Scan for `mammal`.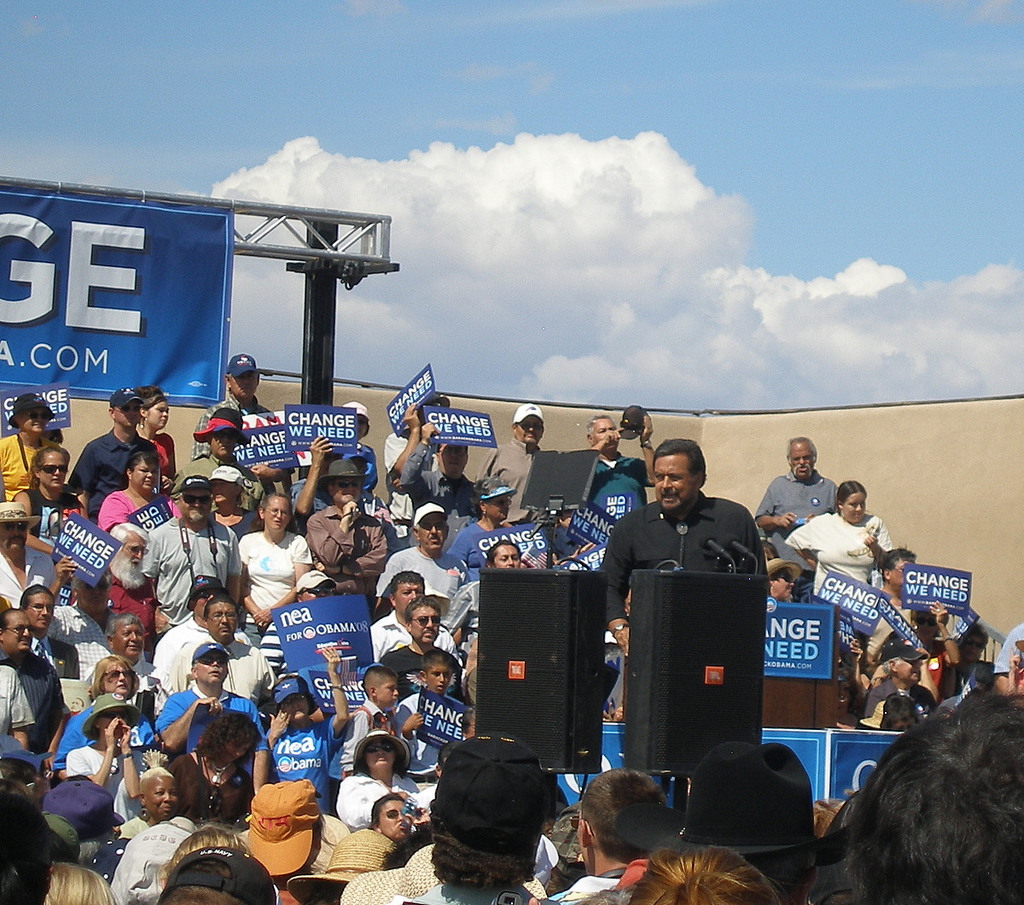
Scan result: (65, 689, 154, 813).
